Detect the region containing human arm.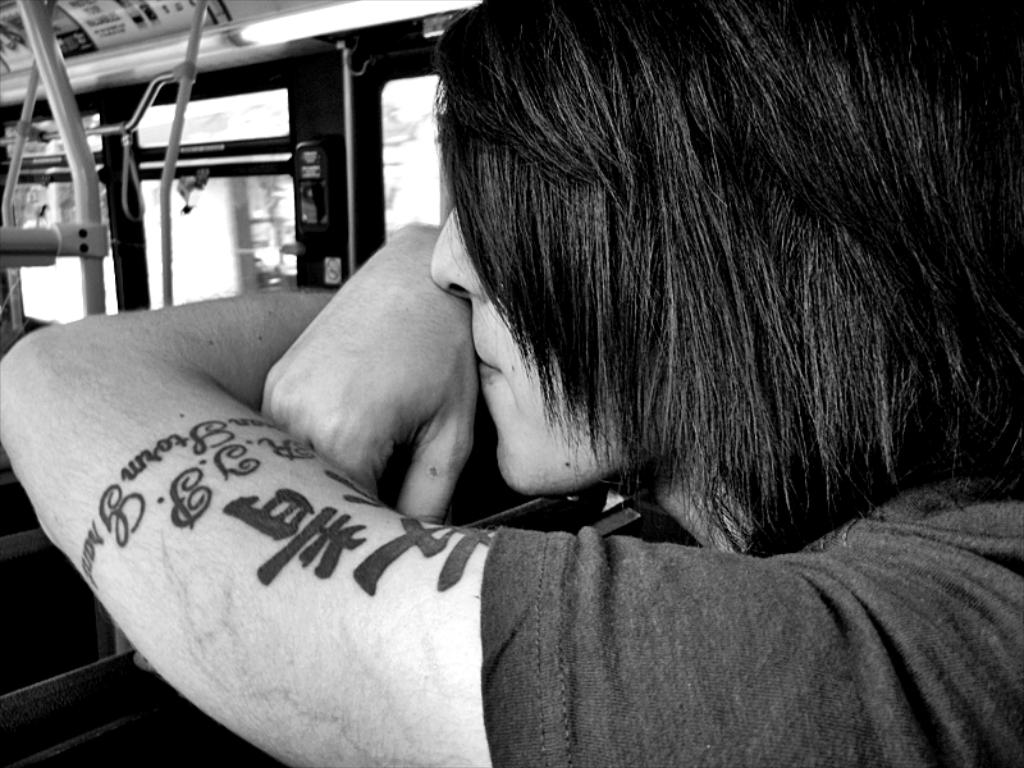
detection(276, 206, 484, 503).
